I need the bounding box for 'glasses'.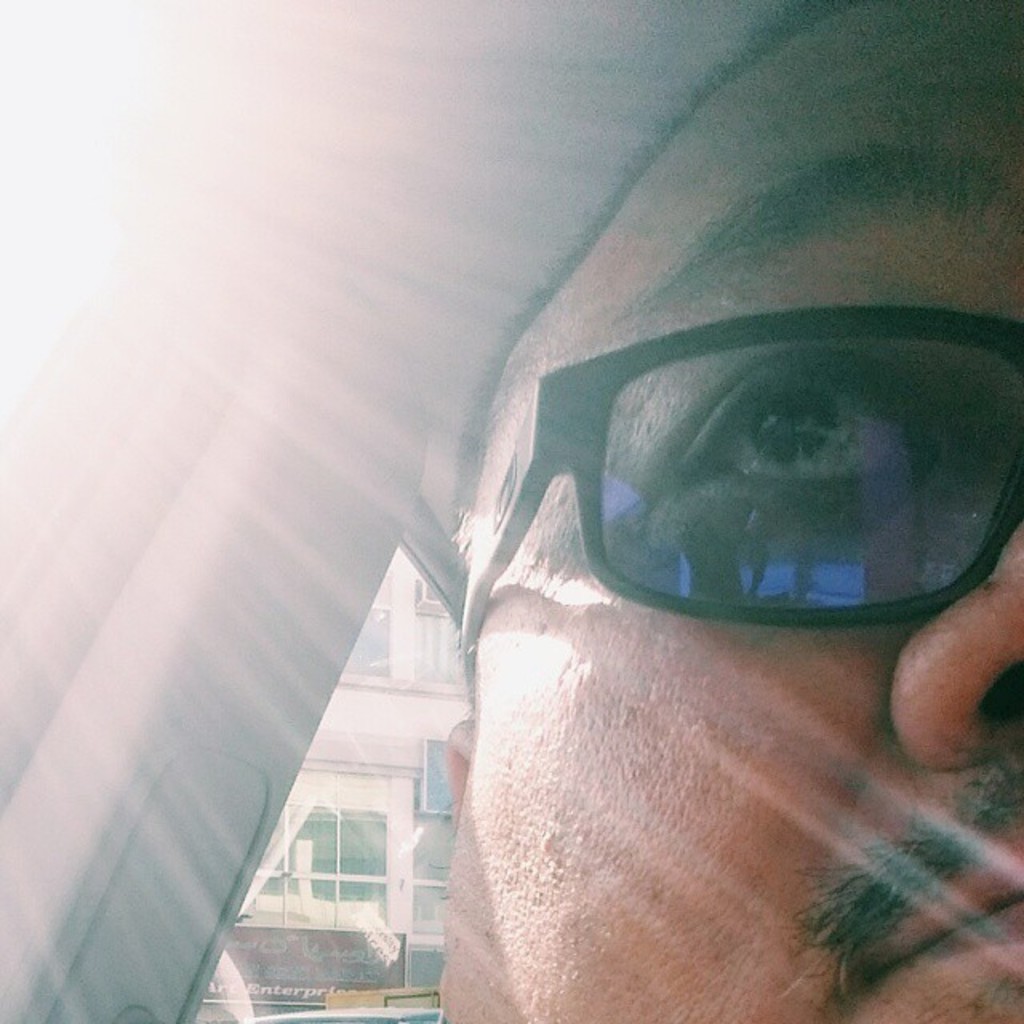
Here it is: 437:254:1022:669.
